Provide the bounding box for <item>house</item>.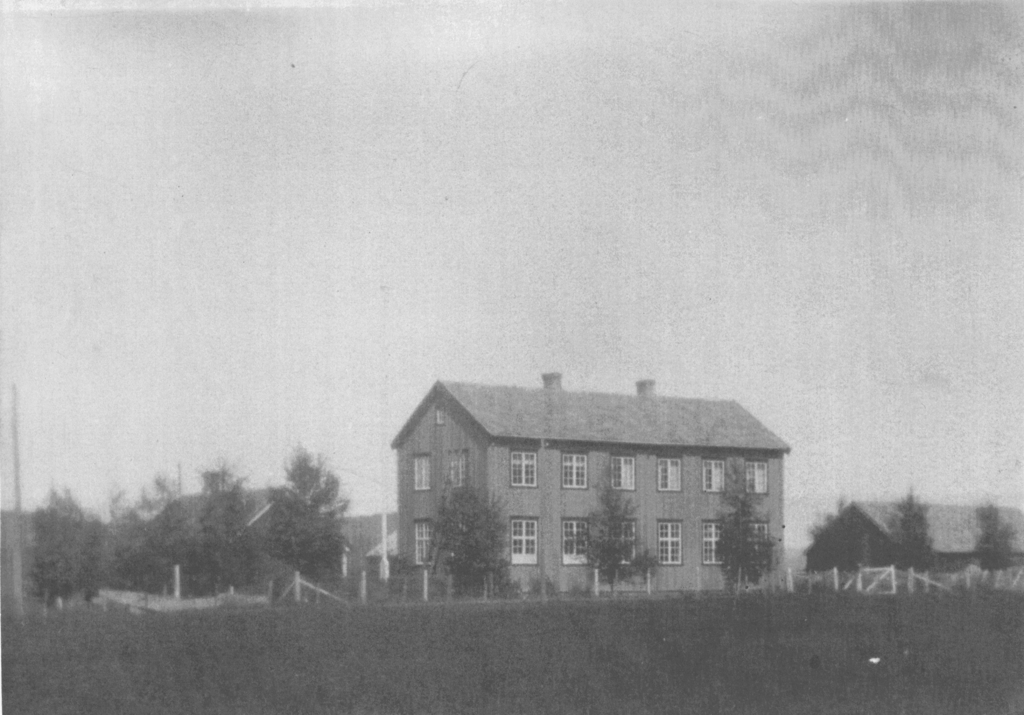
BBox(393, 368, 795, 610).
